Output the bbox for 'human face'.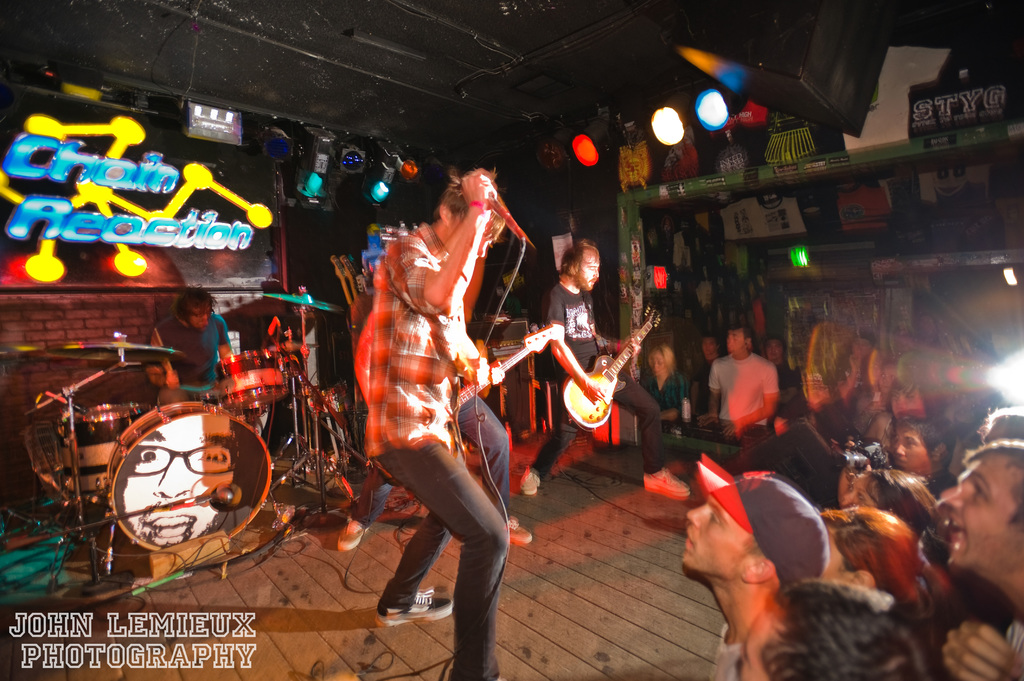
(893, 424, 934, 470).
